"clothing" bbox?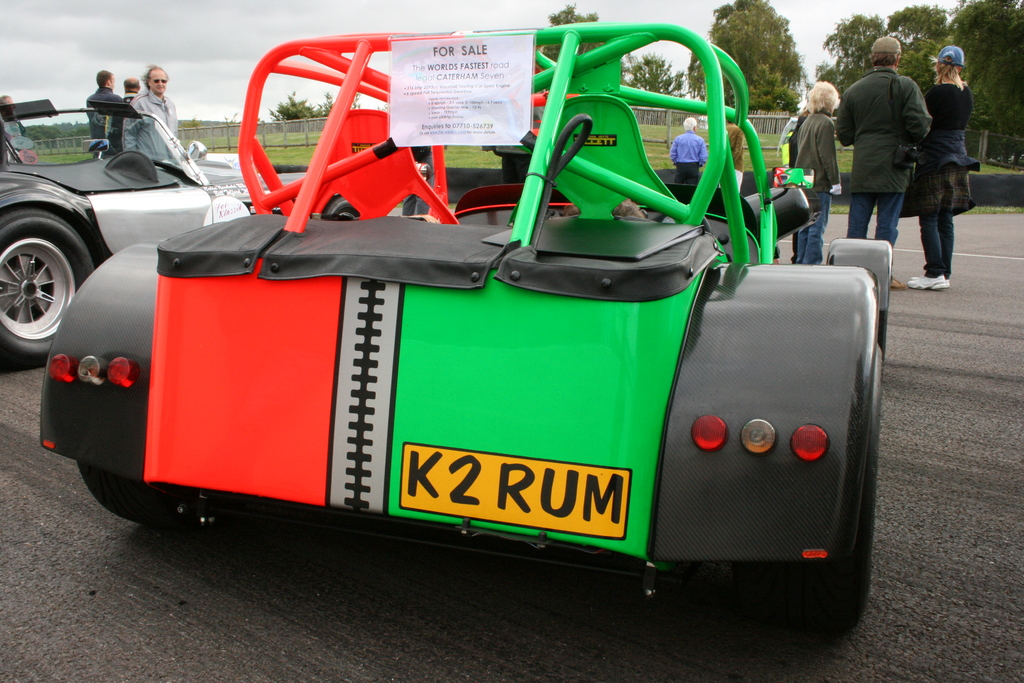
region(925, 72, 978, 280)
